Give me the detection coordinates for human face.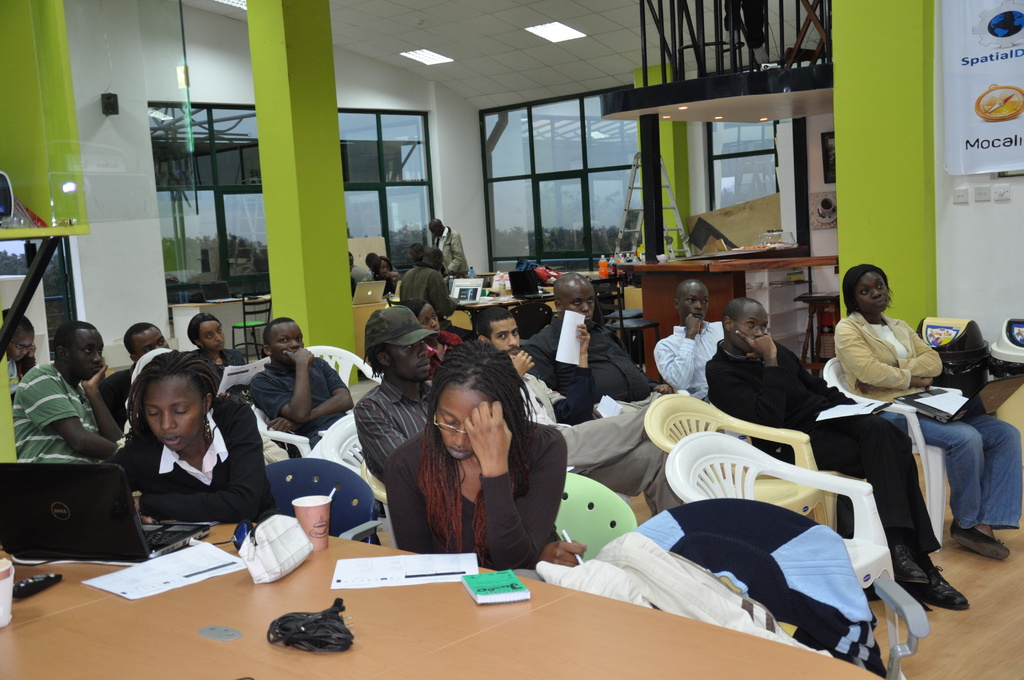
crop(733, 311, 771, 350).
